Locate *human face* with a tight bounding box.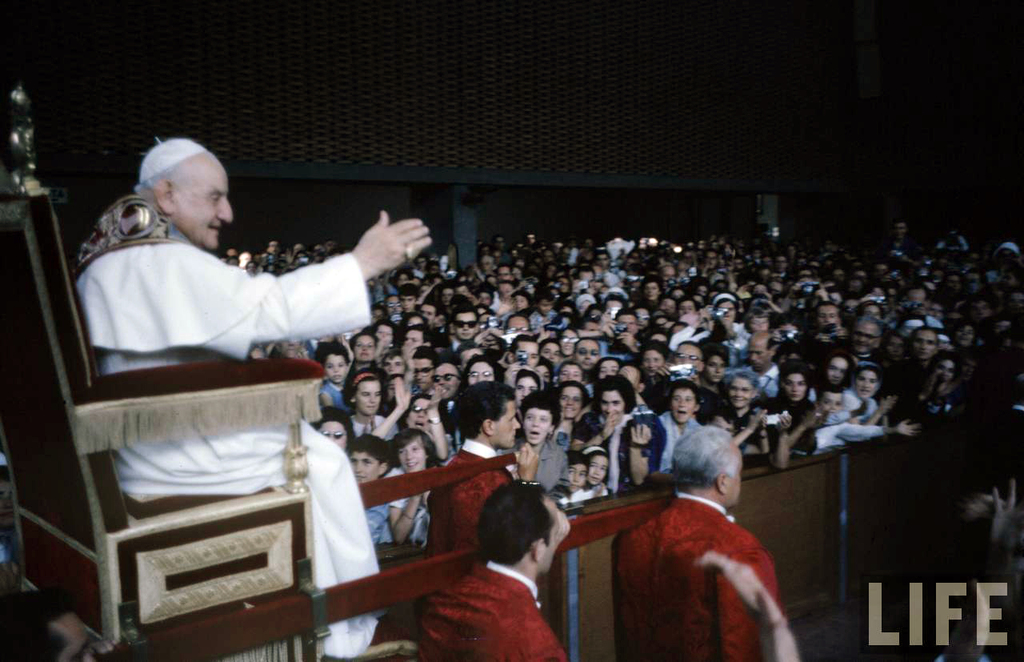
[left=913, top=328, right=934, bottom=360].
